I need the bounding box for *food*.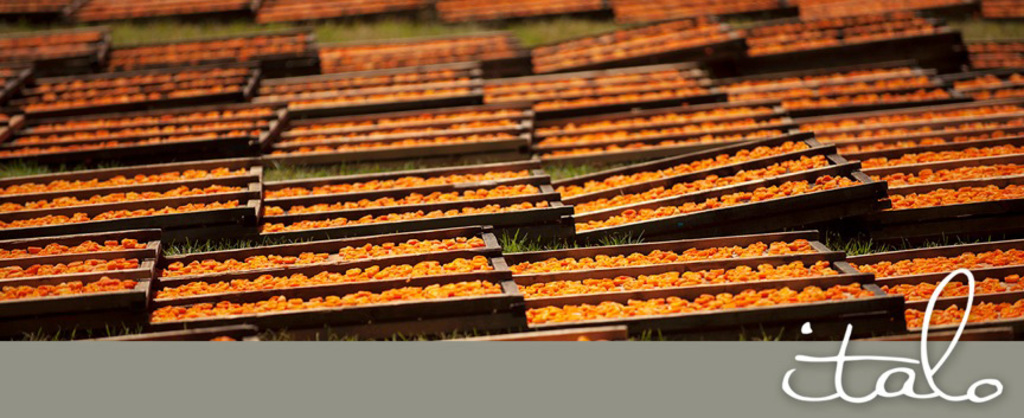
Here it is: rect(553, 141, 807, 200).
